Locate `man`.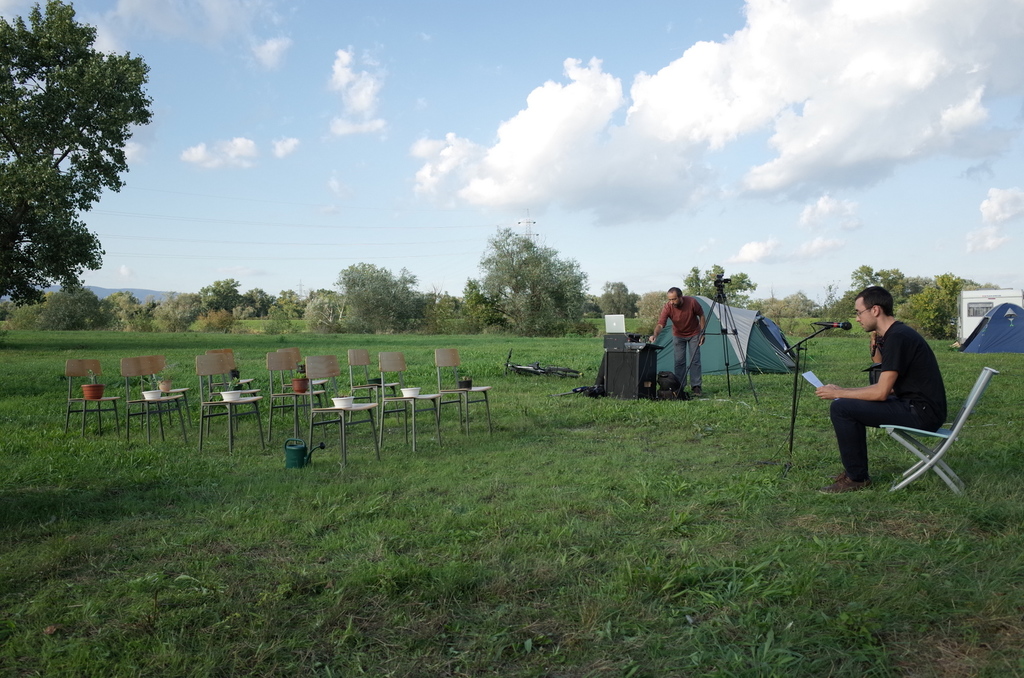
Bounding box: x1=649, y1=288, x2=706, y2=396.
